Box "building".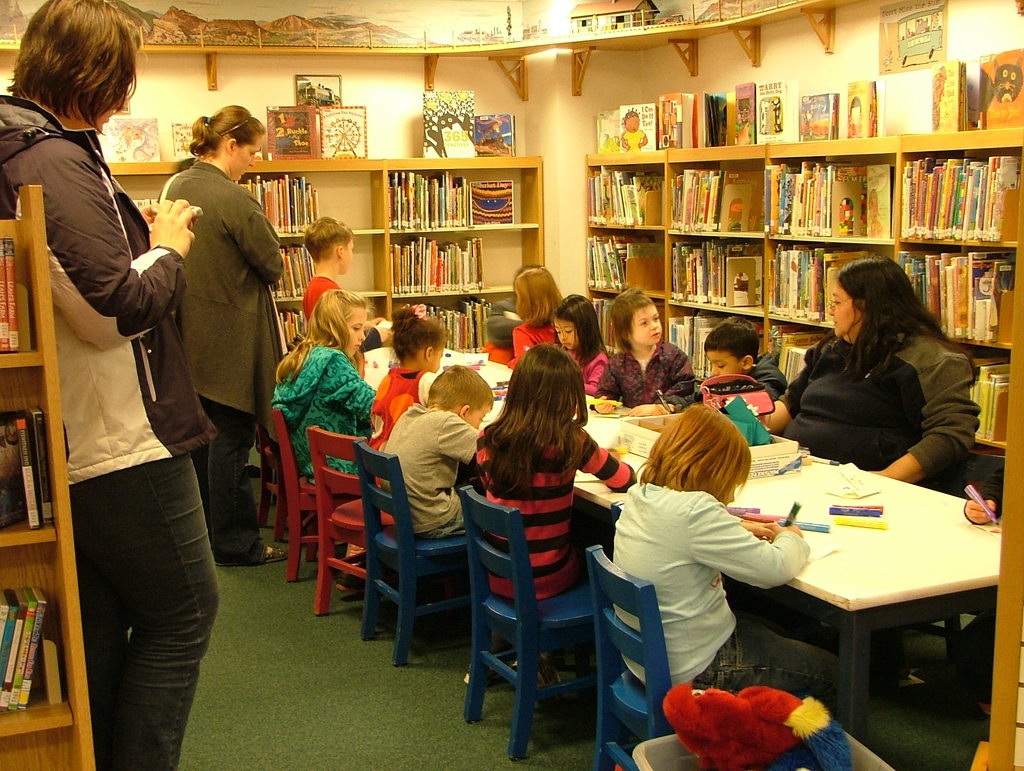
select_region(0, 0, 1023, 770).
